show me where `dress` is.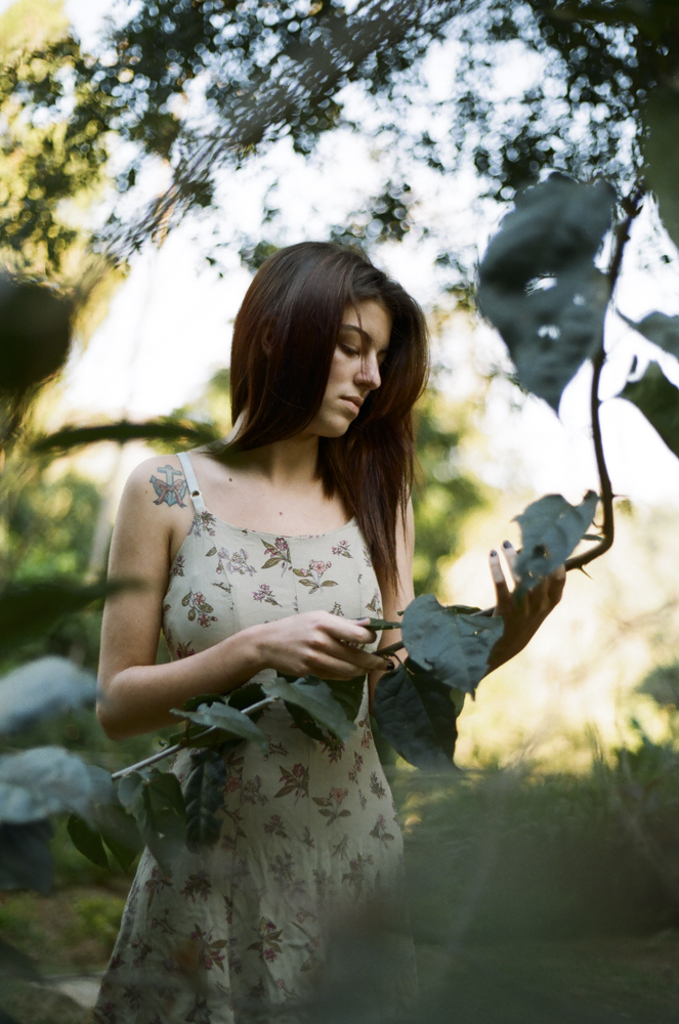
`dress` is at bbox(81, 450, 422, 1023).
